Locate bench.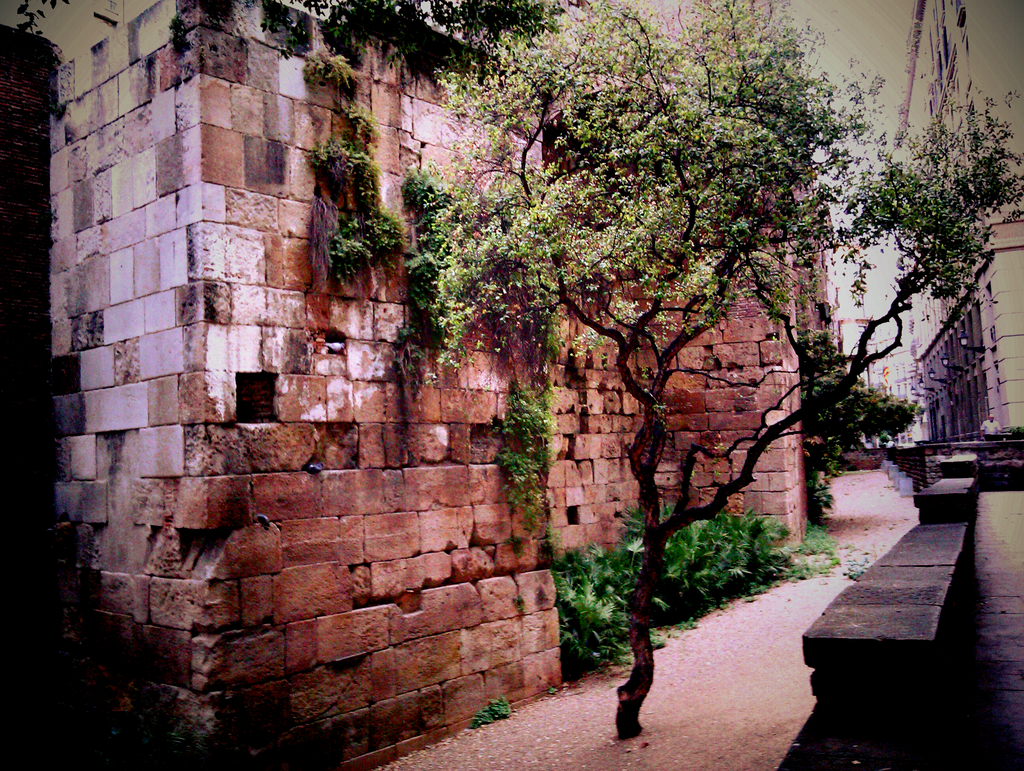
Bounding box: 922,450,987,487.
